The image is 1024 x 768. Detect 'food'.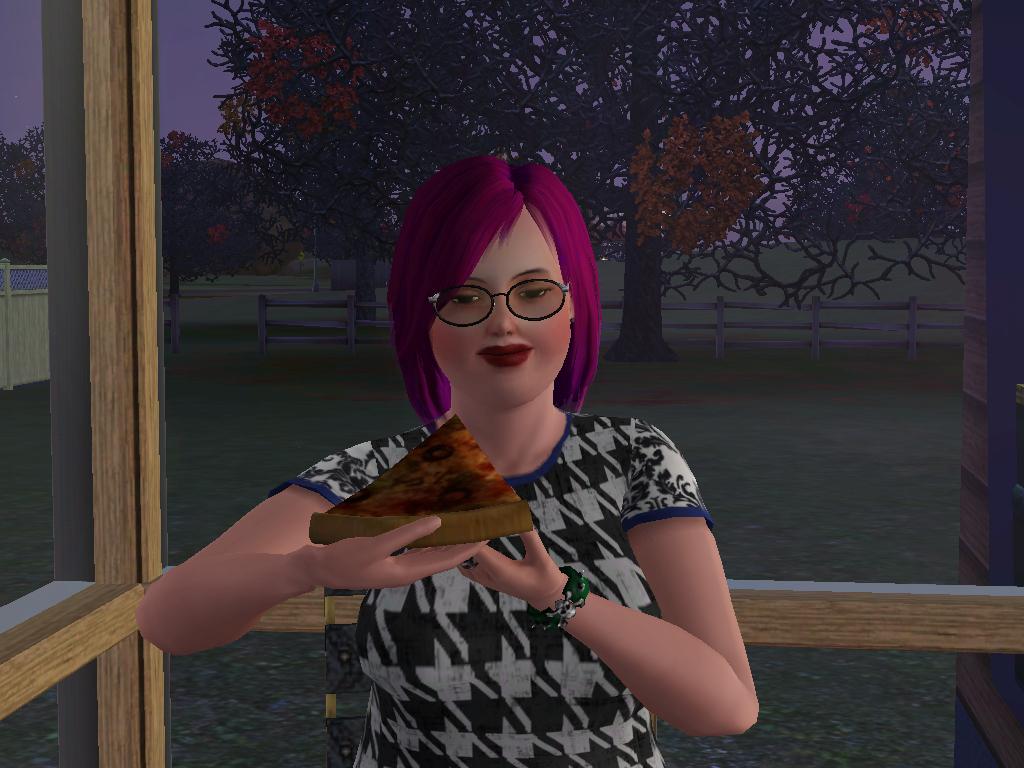
Detection: Rect(313, 408, 531, 551).
